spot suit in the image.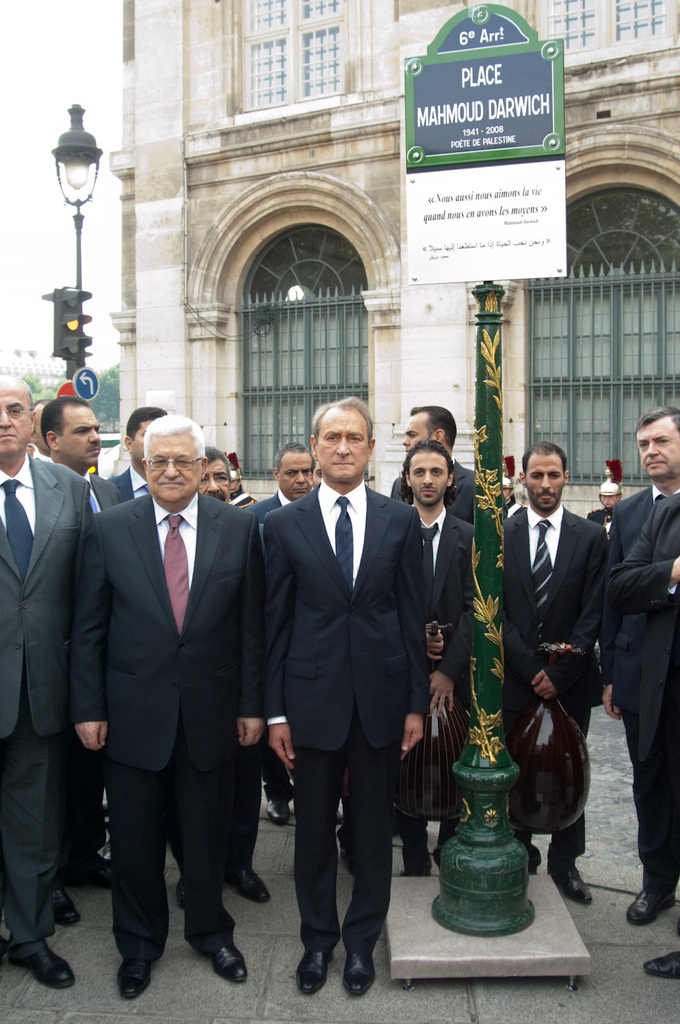
suit found at bbox=[614, 494, 679, 691].
